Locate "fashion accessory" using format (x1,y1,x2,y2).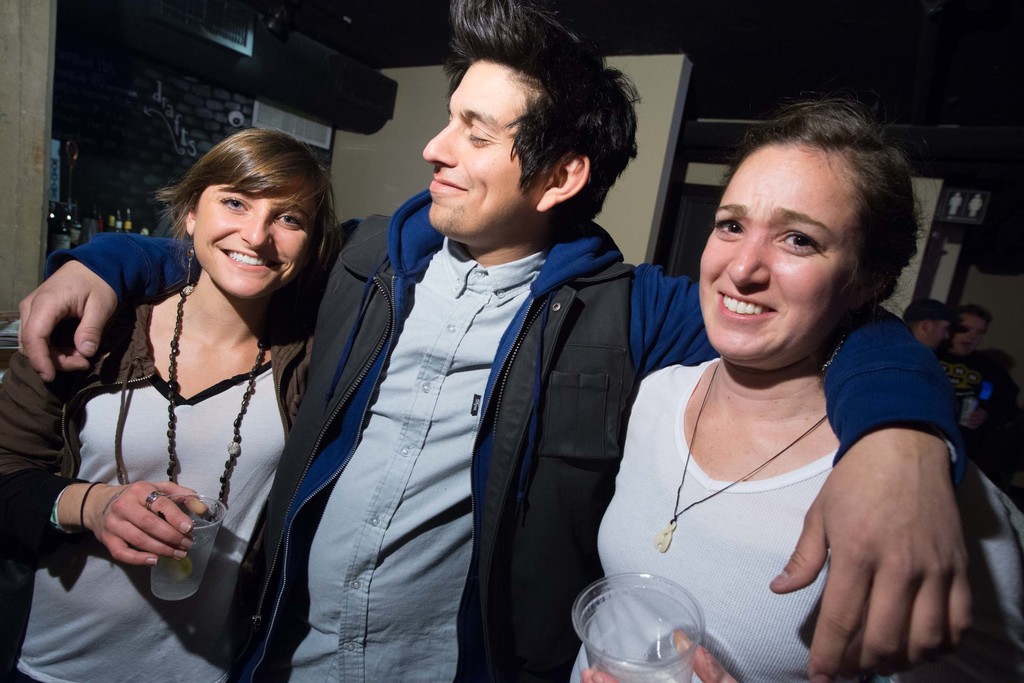
(83,479,104,536).
